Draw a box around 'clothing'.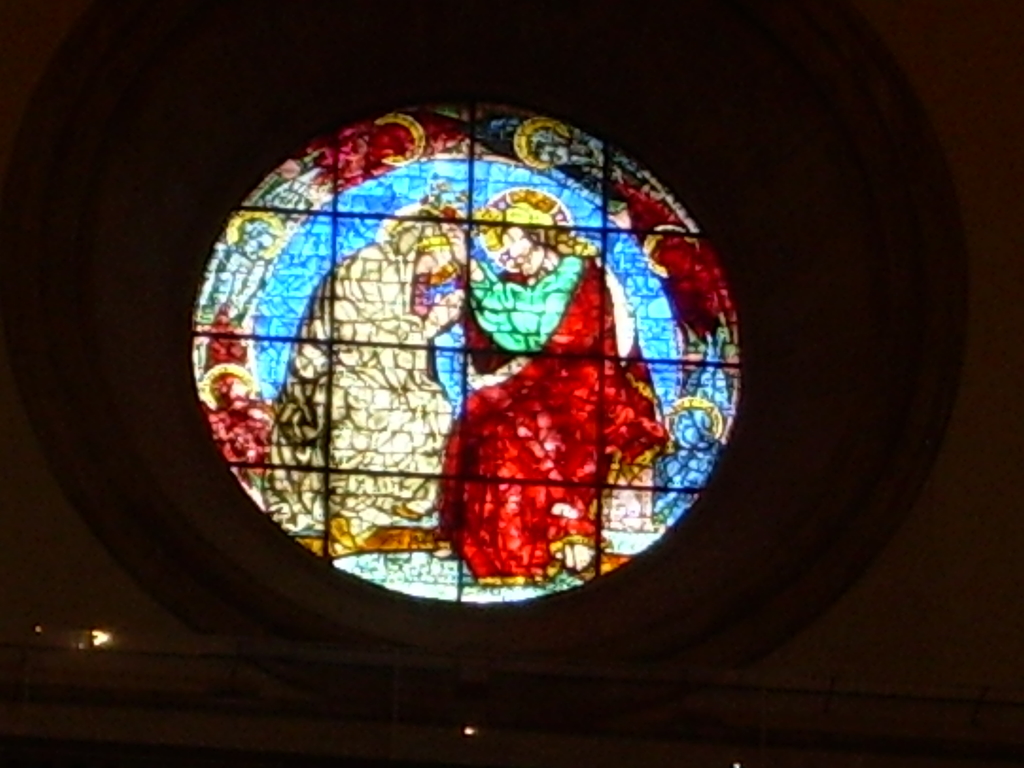
<box>435,241,673,586</box>.
